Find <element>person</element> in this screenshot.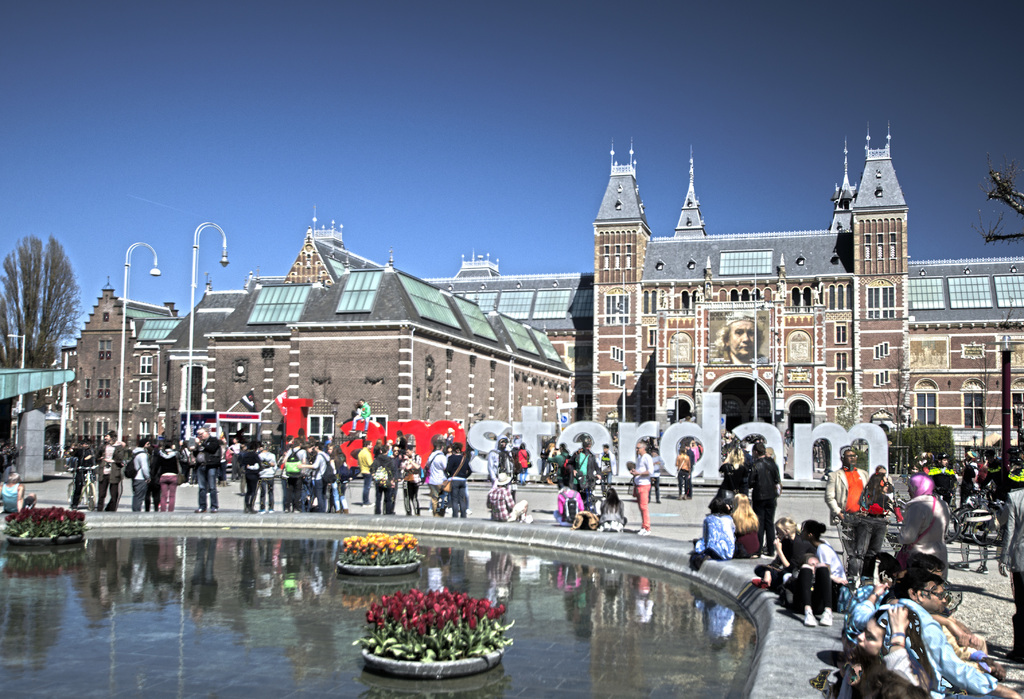
The bounding box for <element>person</element> is (914, 467, 931, 496).
